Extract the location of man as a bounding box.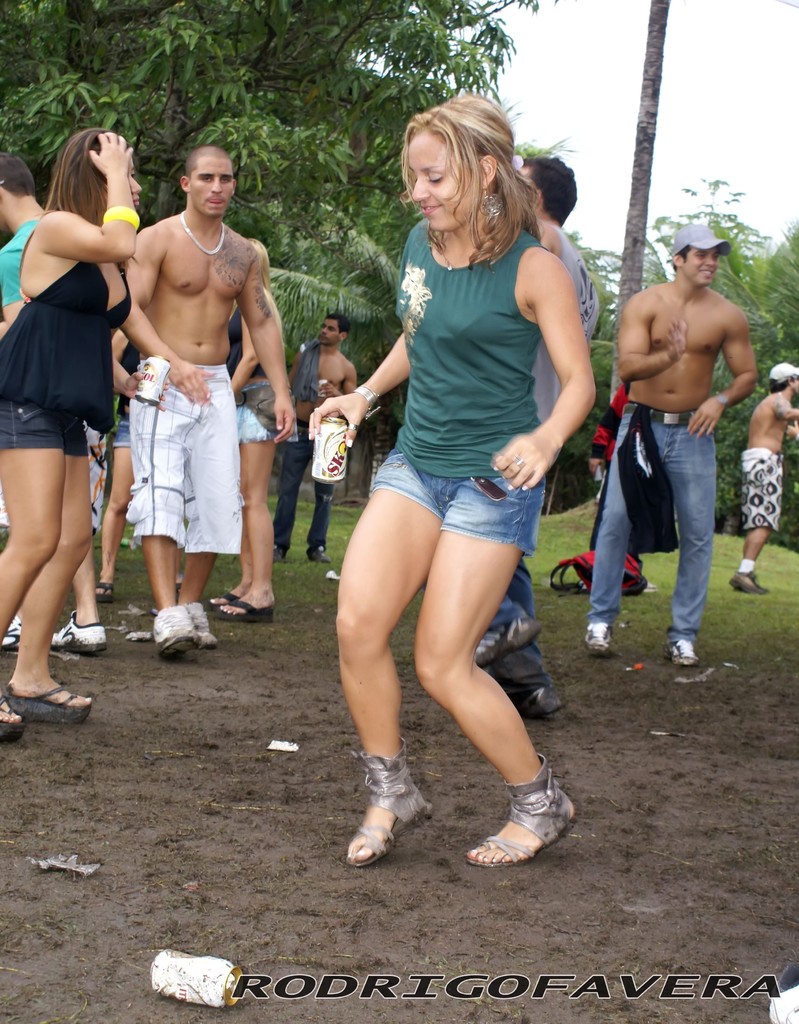
Rect(471, 154, 595, 721).
